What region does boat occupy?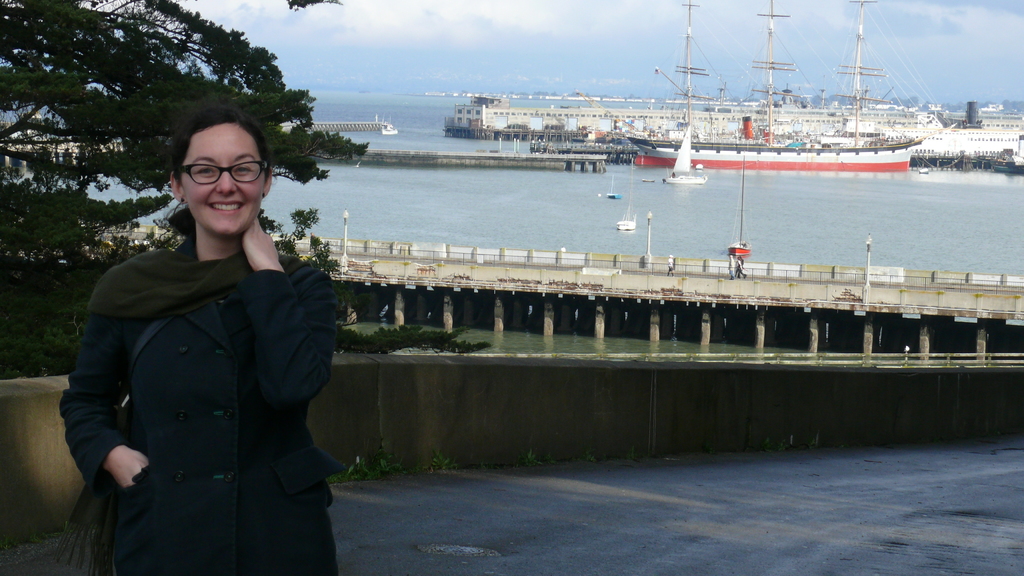
l=659, t=129, r=703, b=186.
